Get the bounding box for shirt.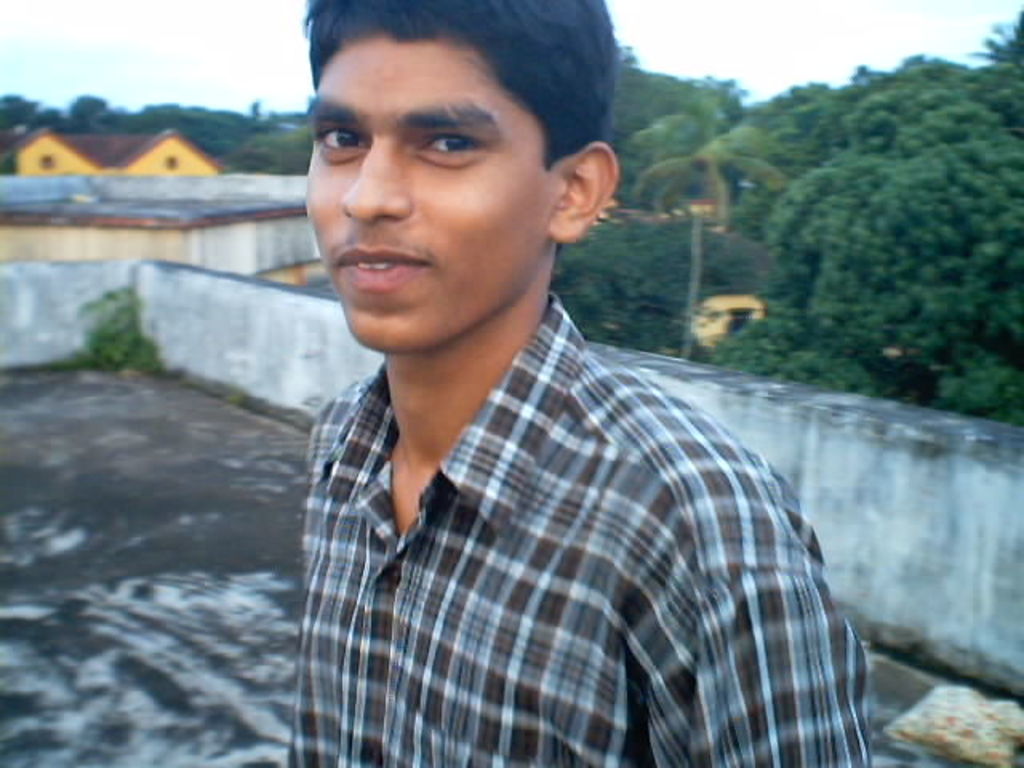
[left=285, top=291, right=872, bottom=766].
